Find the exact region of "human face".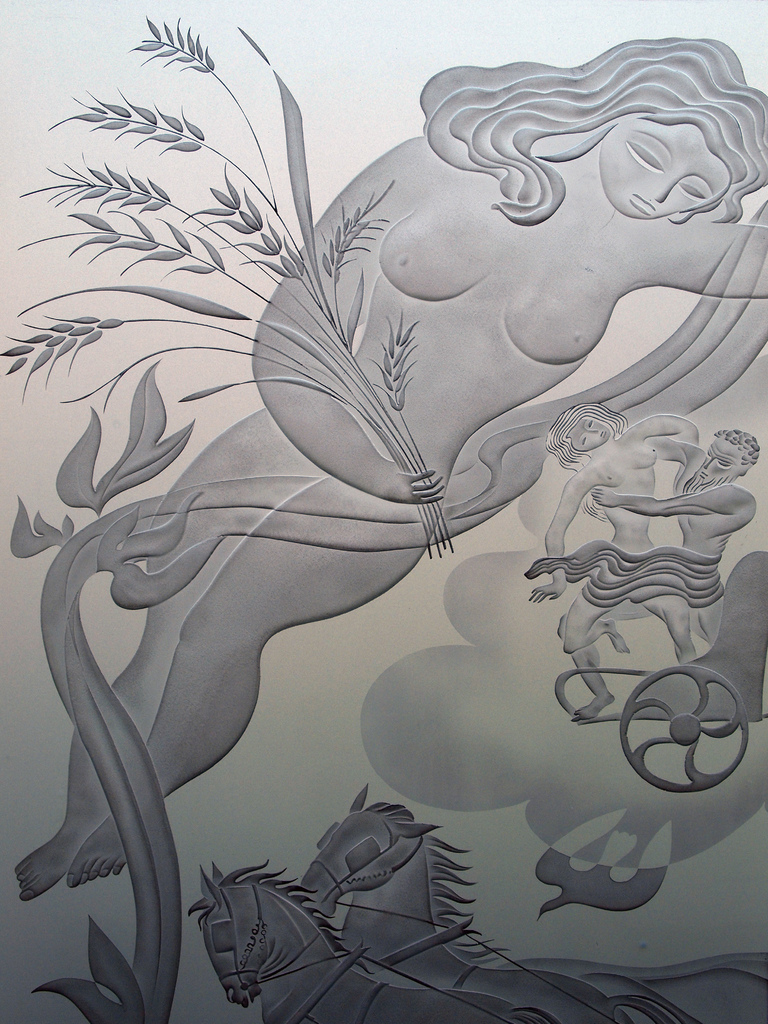
Exact region: x1=596, y1=123, x2=732, y2=221.
